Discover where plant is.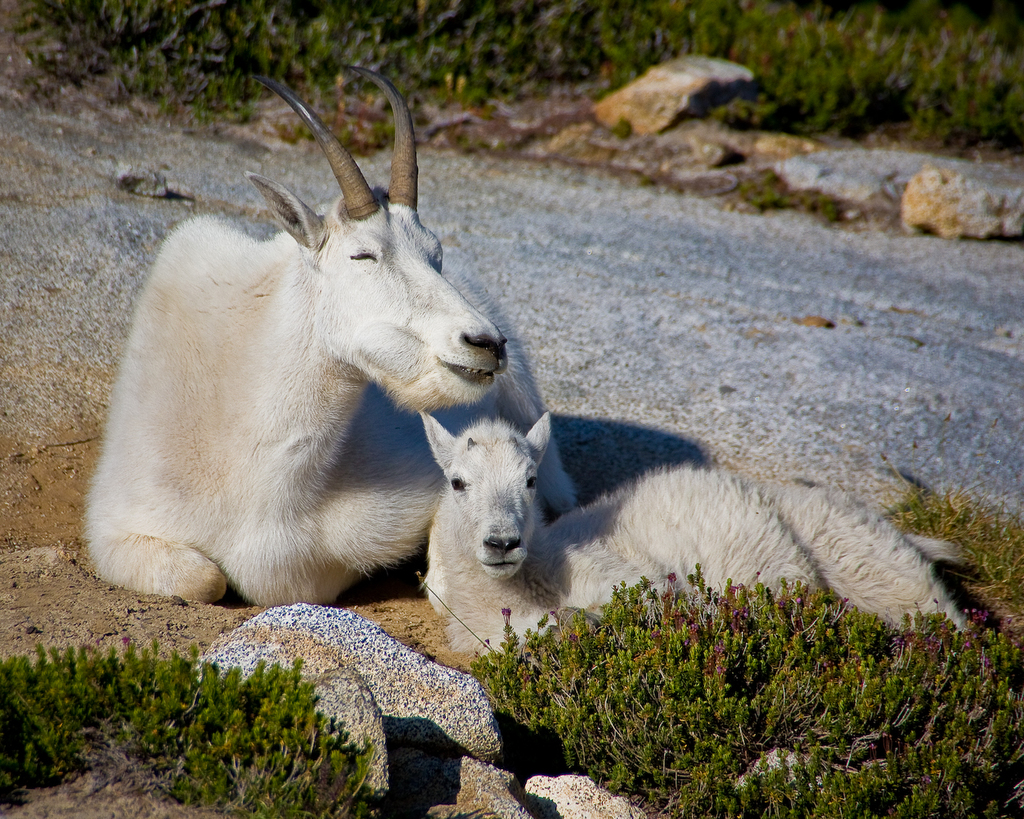
Discovered at 118 29 178 102.
